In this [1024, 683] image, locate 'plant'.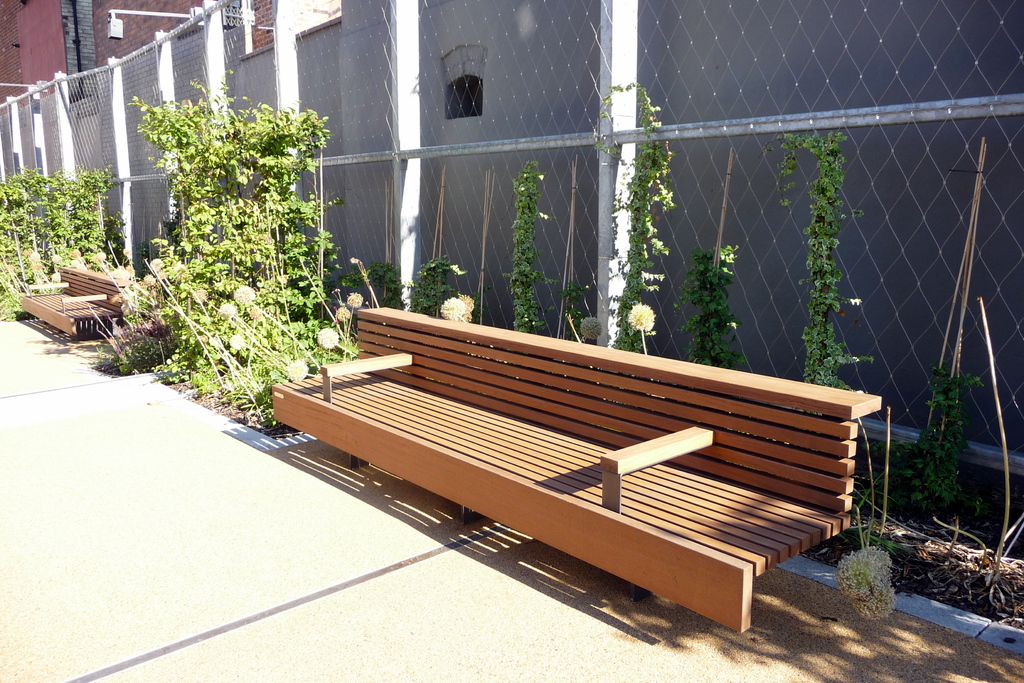
Bounding box: detection(499, 160, 554, 333).
